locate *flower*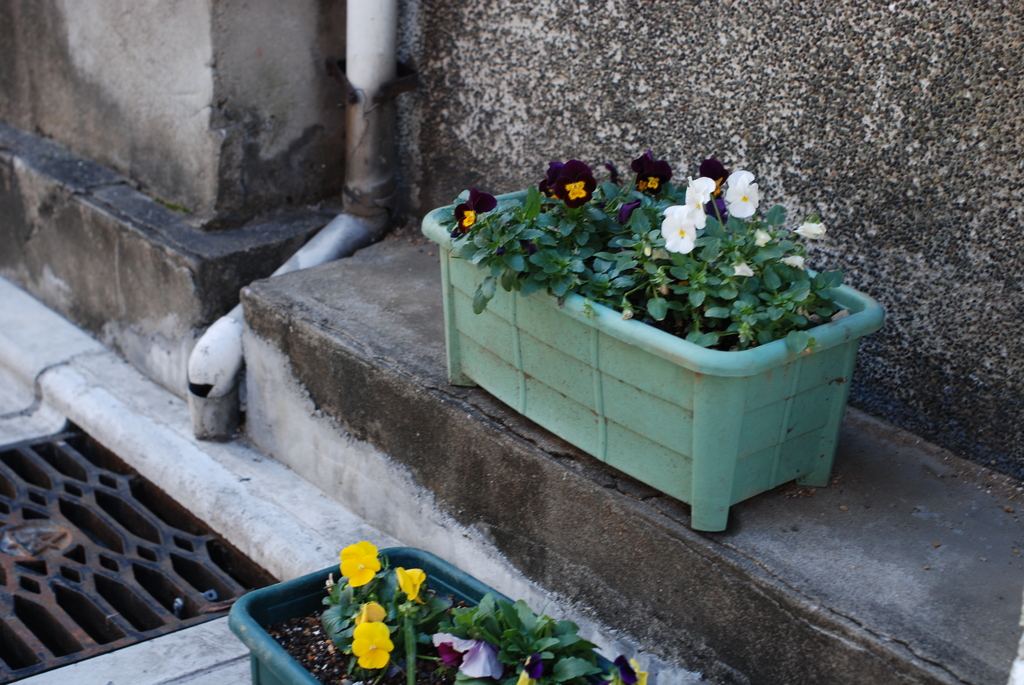
Rect(612, 151, 672, 221)
